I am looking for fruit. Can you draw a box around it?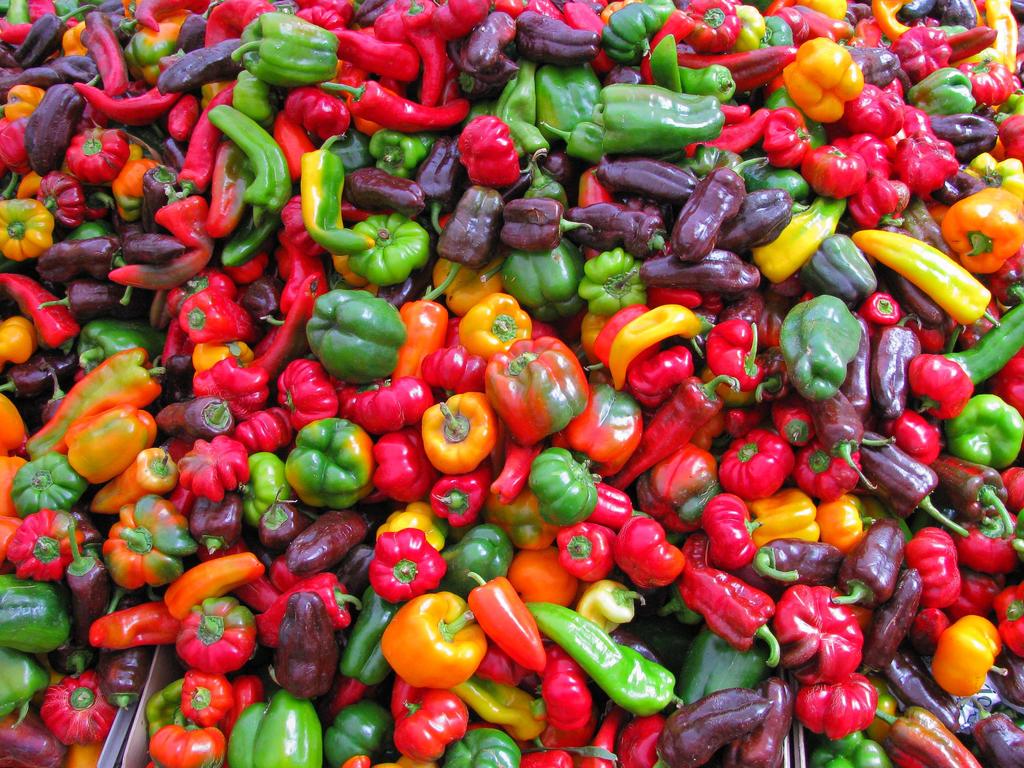
Sure, the bounding box is crop(918, 619, 1008, 708).
